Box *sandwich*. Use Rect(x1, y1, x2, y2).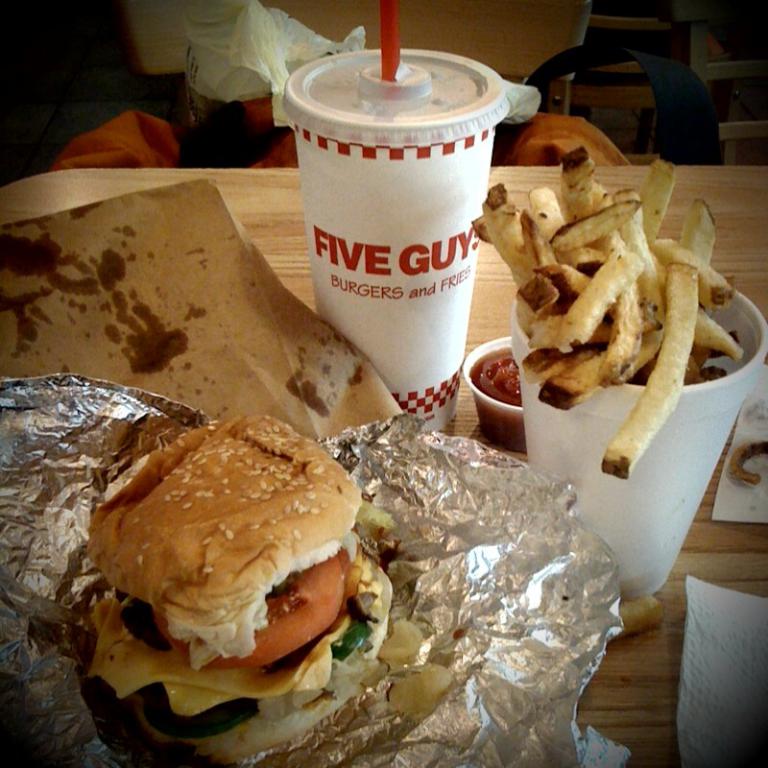
Rect(82, 421, 390, 767).
